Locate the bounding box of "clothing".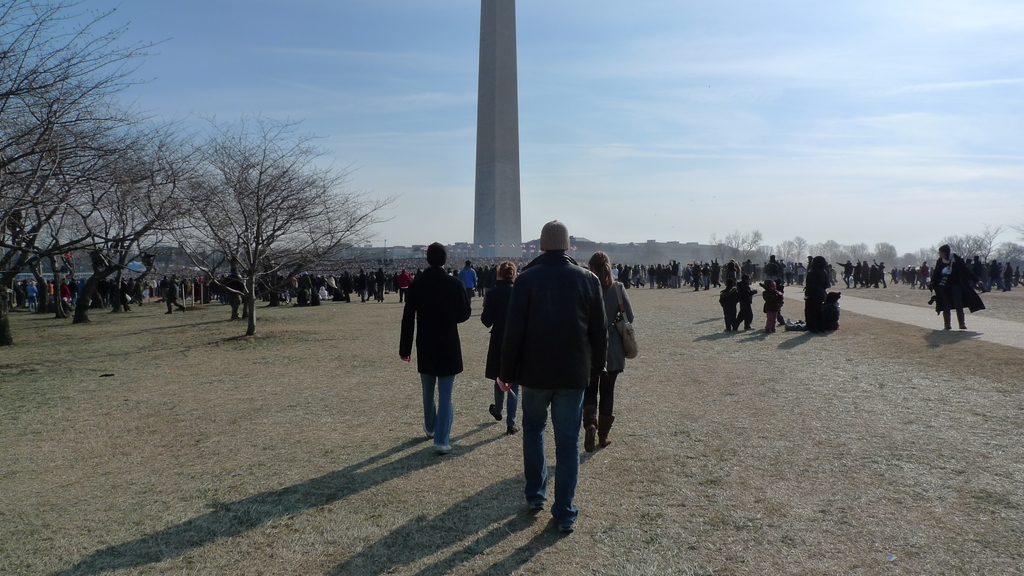
Bounding box: region(478, 281, 522, 428).
